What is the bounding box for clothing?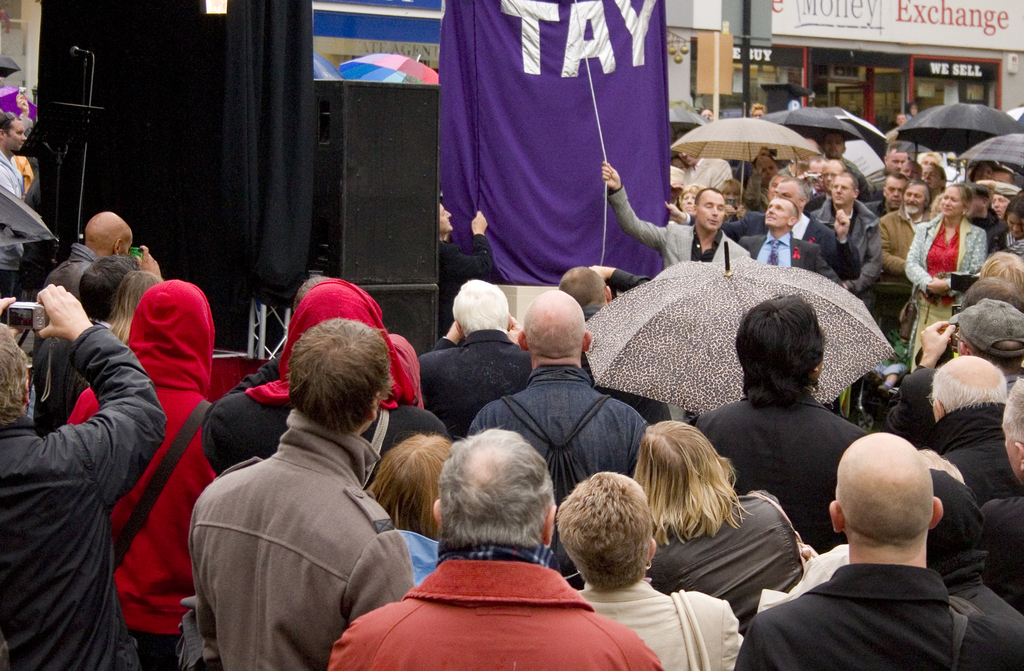
pyautogui.locateOnScreen(364, 543, 627, 659).
